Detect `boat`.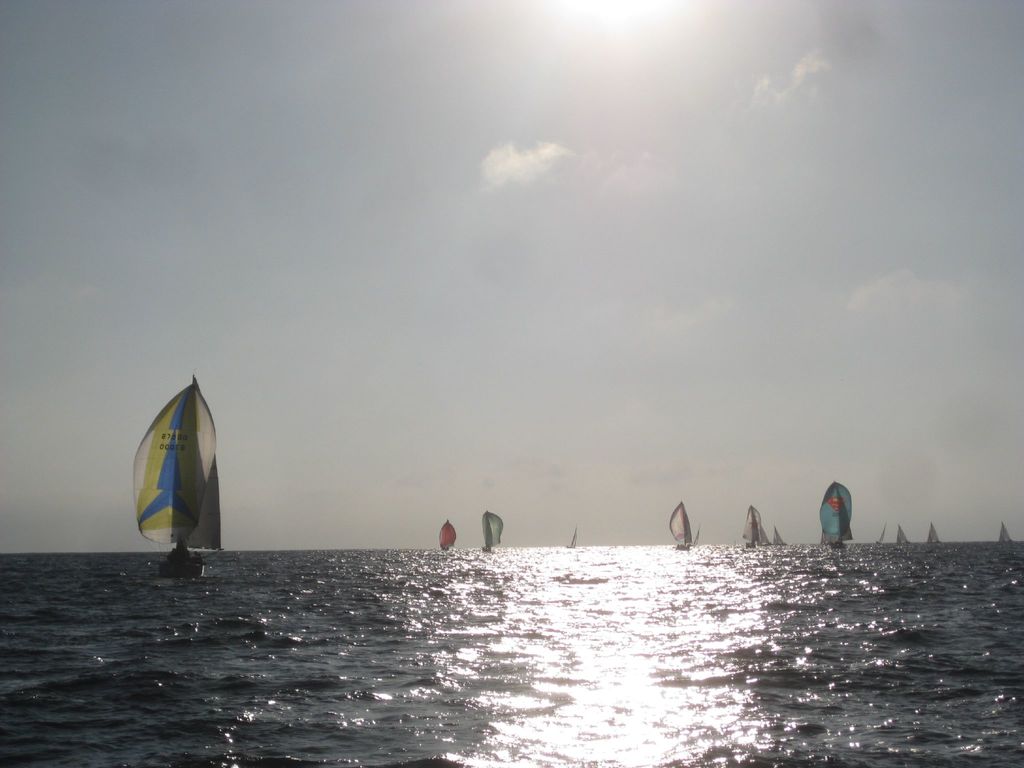
Detected at l=436, t=518, r=458, b=557.
